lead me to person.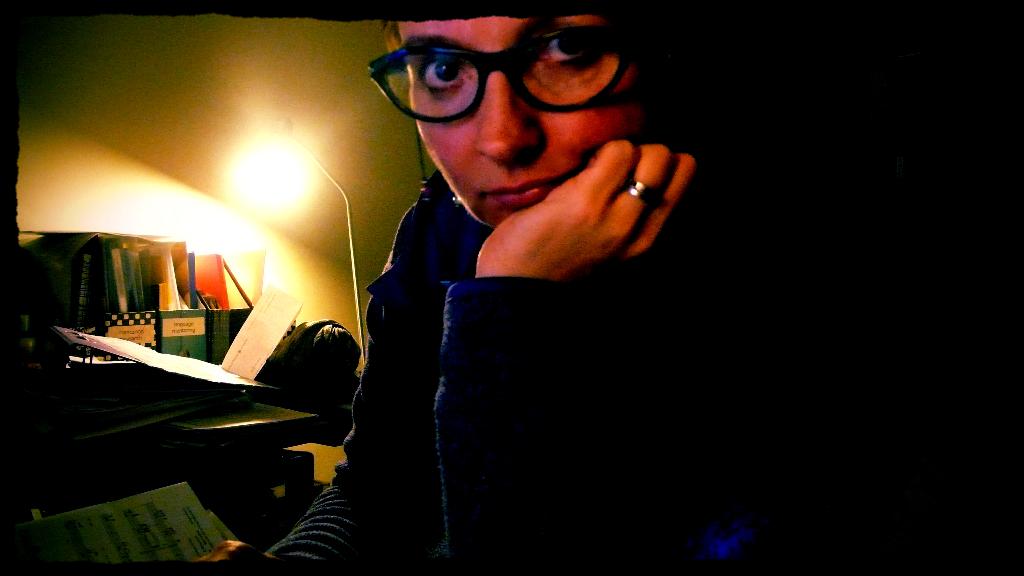
Lead to BBox(189, 0, 1023, 573).
